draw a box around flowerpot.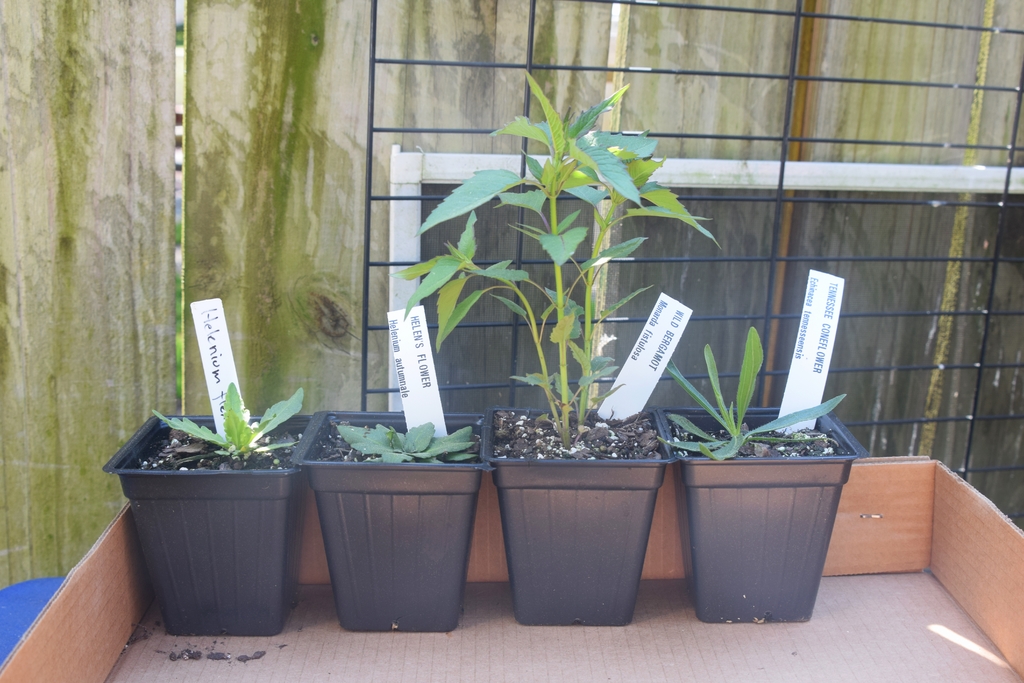
<region>662, 400, 863, 625</region>.
